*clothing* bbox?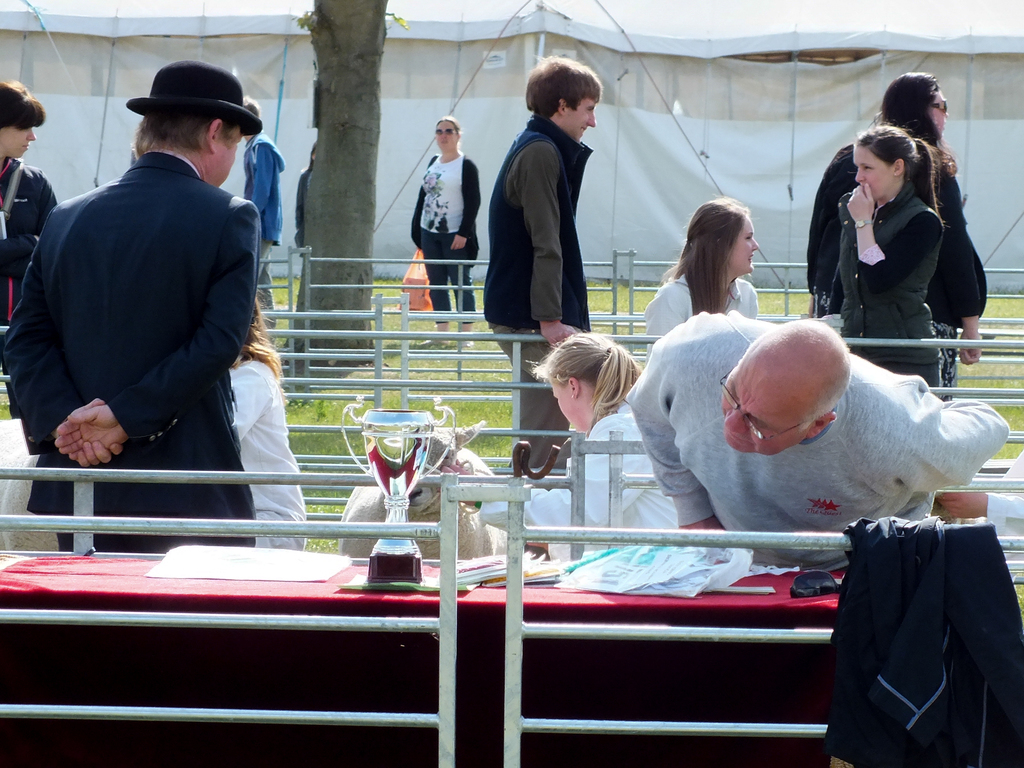
box(626, 326, 1004, 582)
